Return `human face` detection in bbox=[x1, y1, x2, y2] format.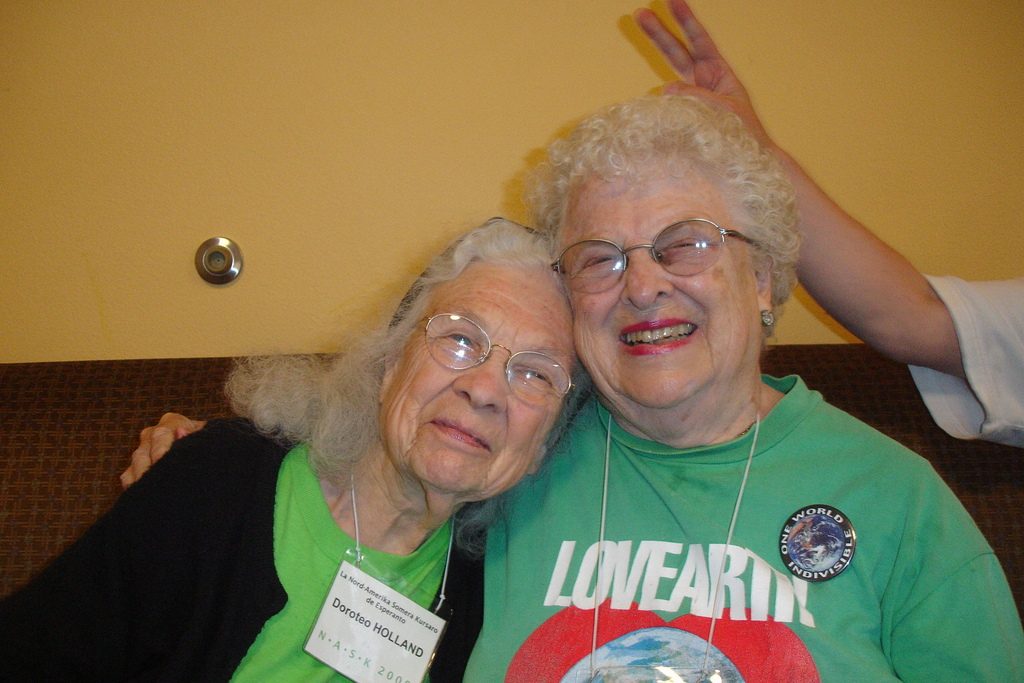
bbox=[365, 223, 586, 506].
